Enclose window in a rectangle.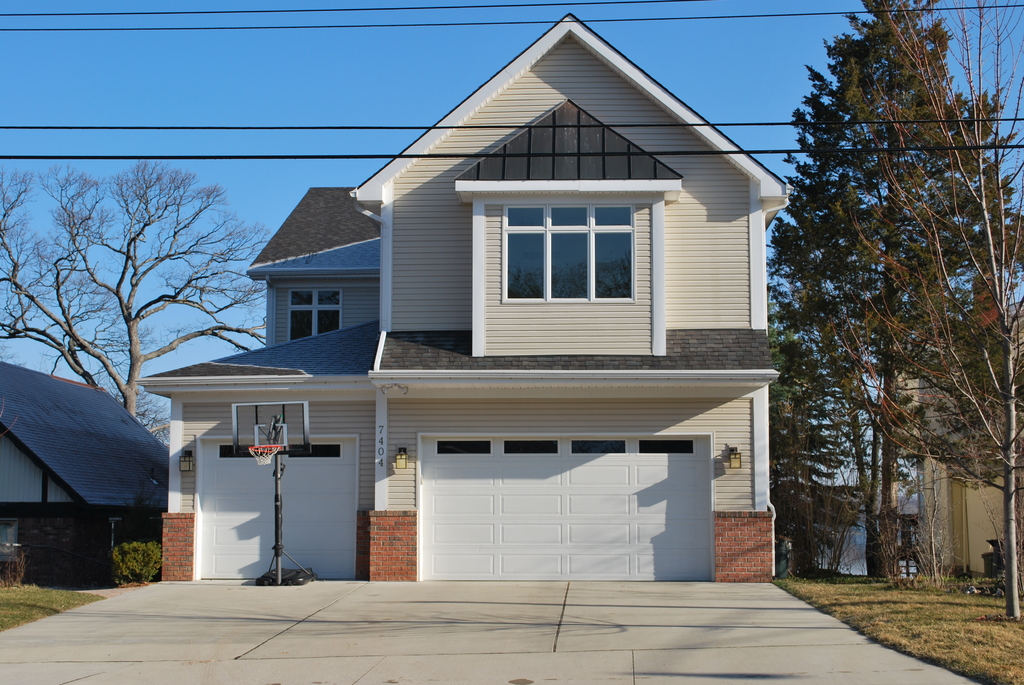
Rect(502, 208, 636, 308).
